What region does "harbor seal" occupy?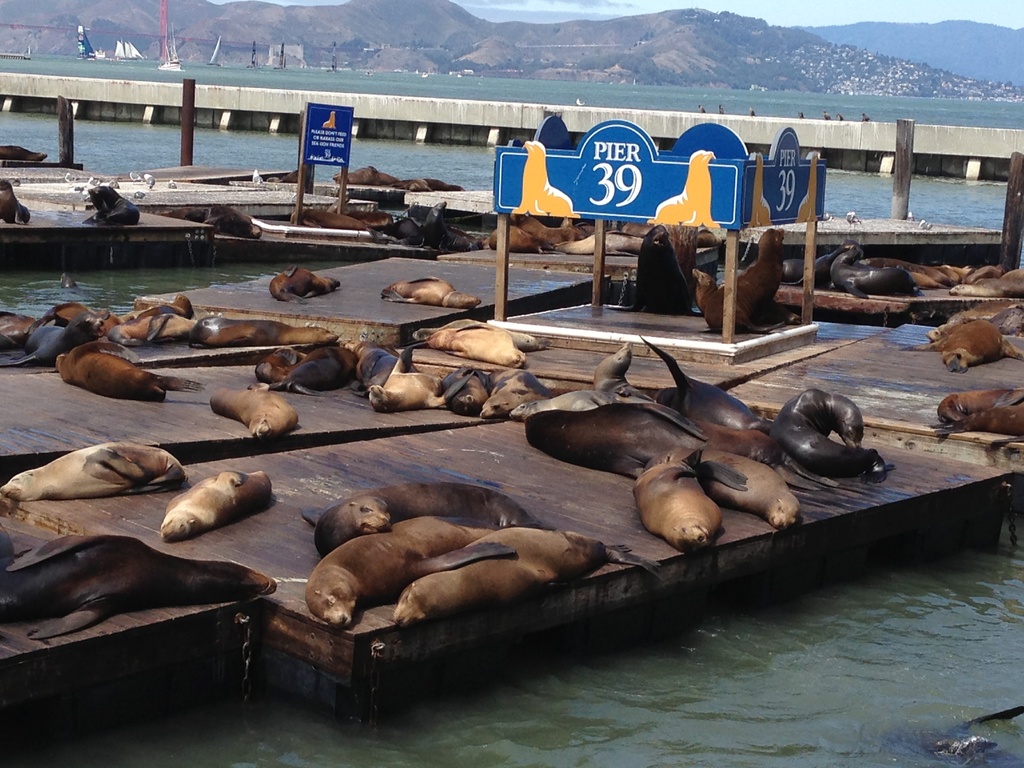
left=899, top=318, right=1023, bottom=375.
